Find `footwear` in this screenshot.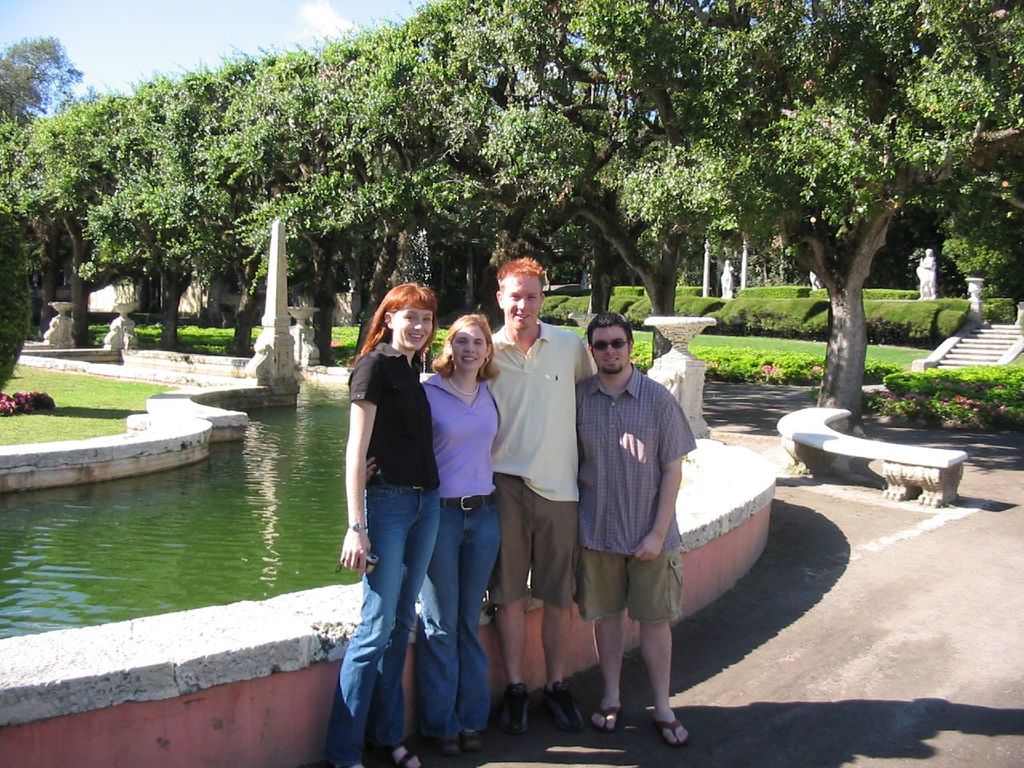
The bounding box for `footwear` is (590,702,628,736).
